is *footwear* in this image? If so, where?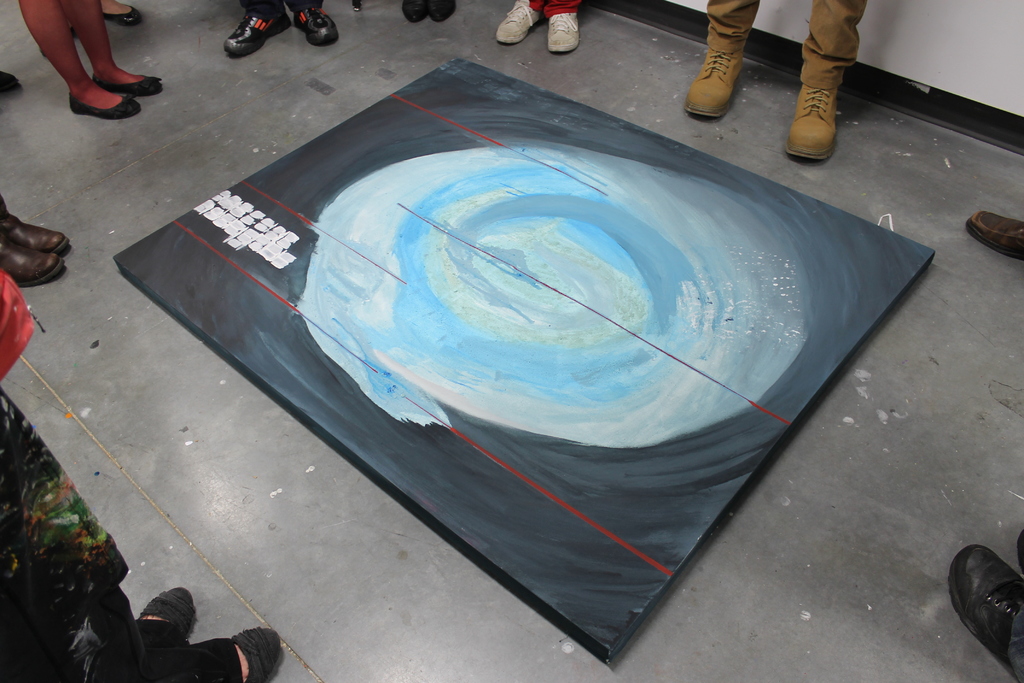
Yes, at select_region(140, 586, 197, 636).
